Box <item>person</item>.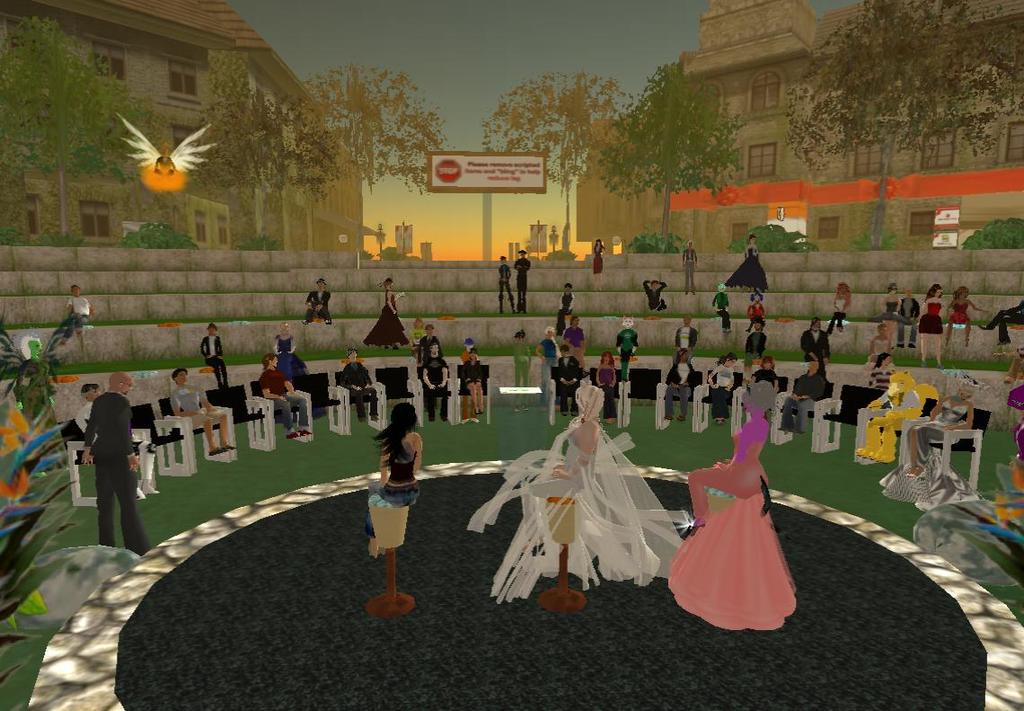
bbox(463, 379, 697, 608).
